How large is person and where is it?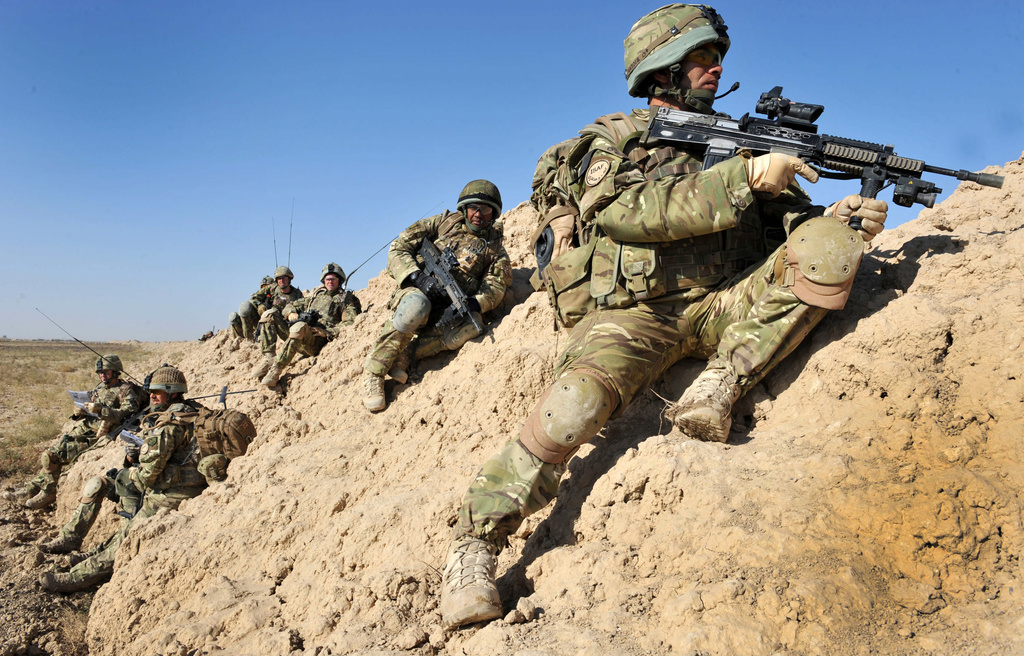
Bounding box: box(232, 268, 276, 341).
